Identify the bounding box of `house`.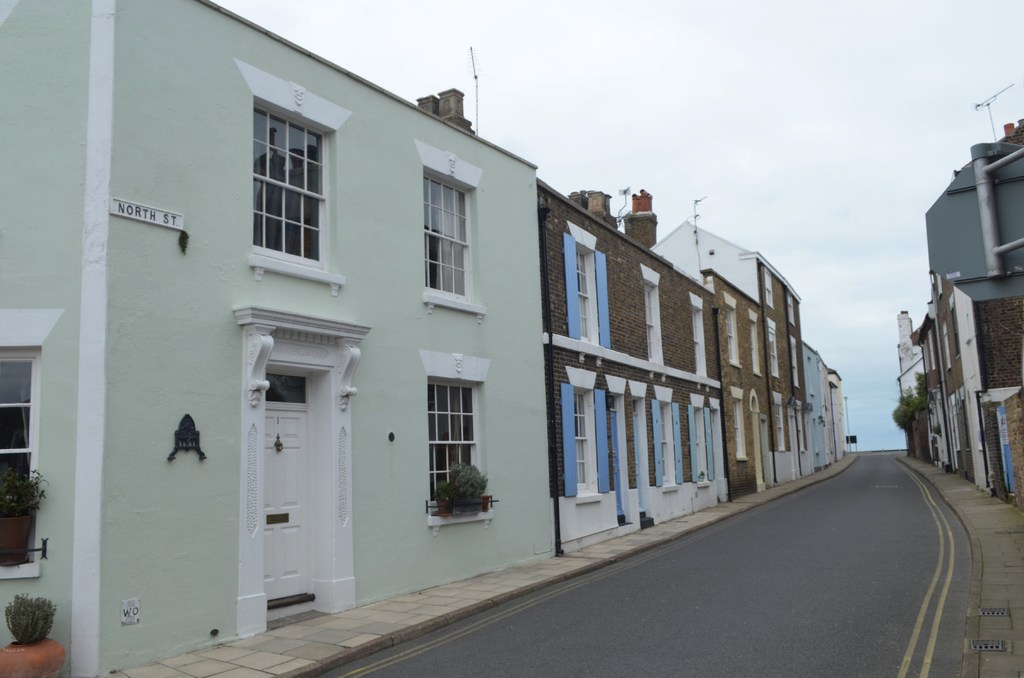
{"left": 644, "top": 218, "right": 805, "bottom": 485}.
